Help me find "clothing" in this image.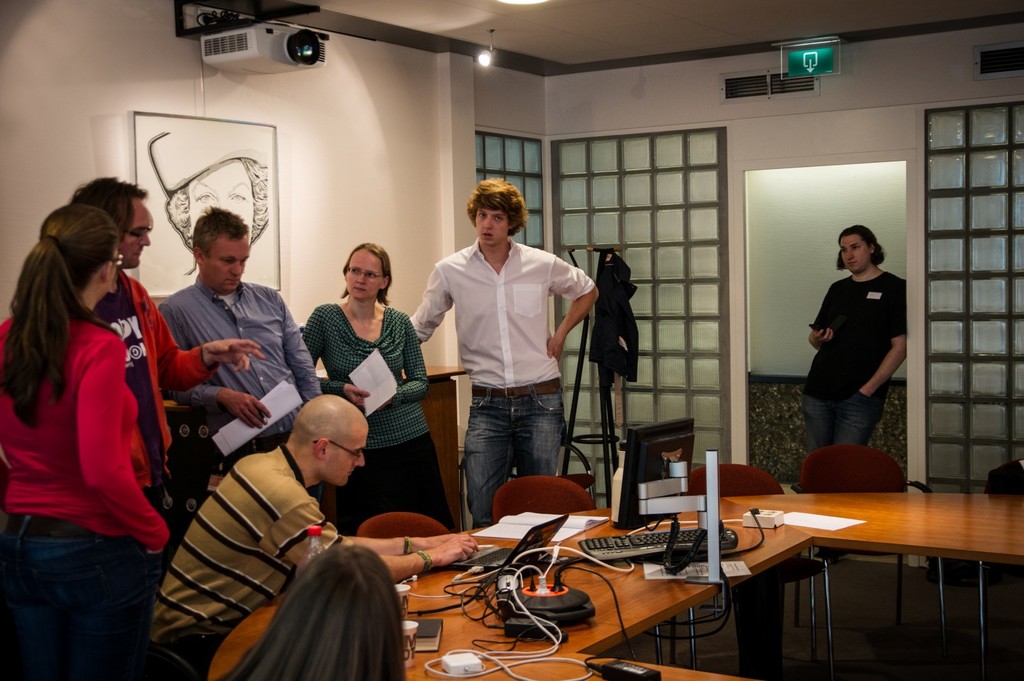
Found it: 423/209/595/507.
